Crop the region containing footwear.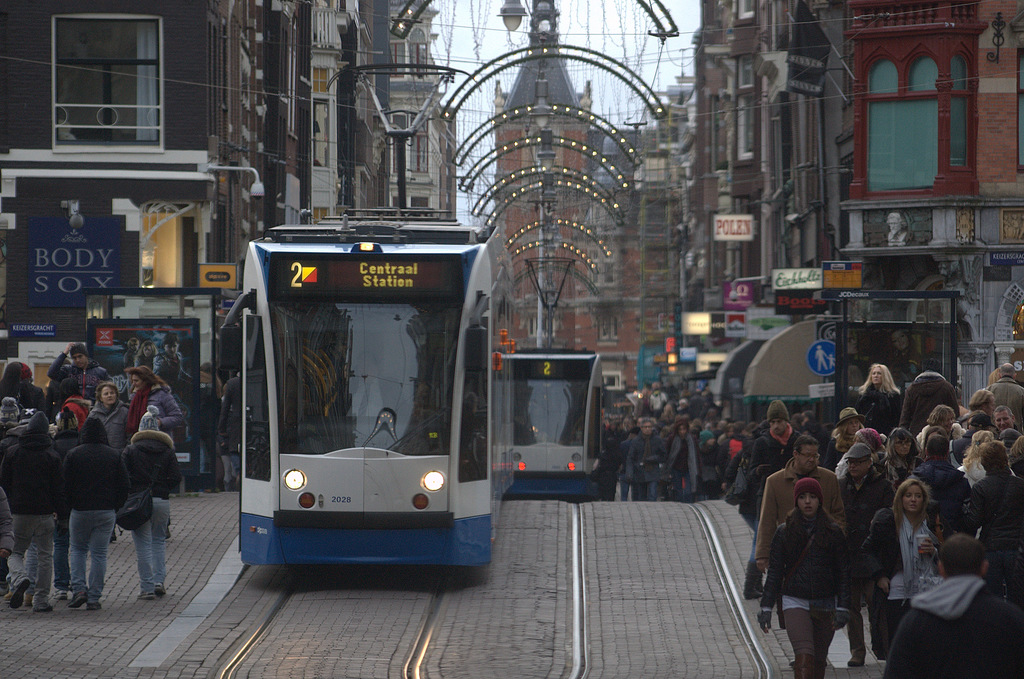
Crop region: 67, 590, 86, 608.
